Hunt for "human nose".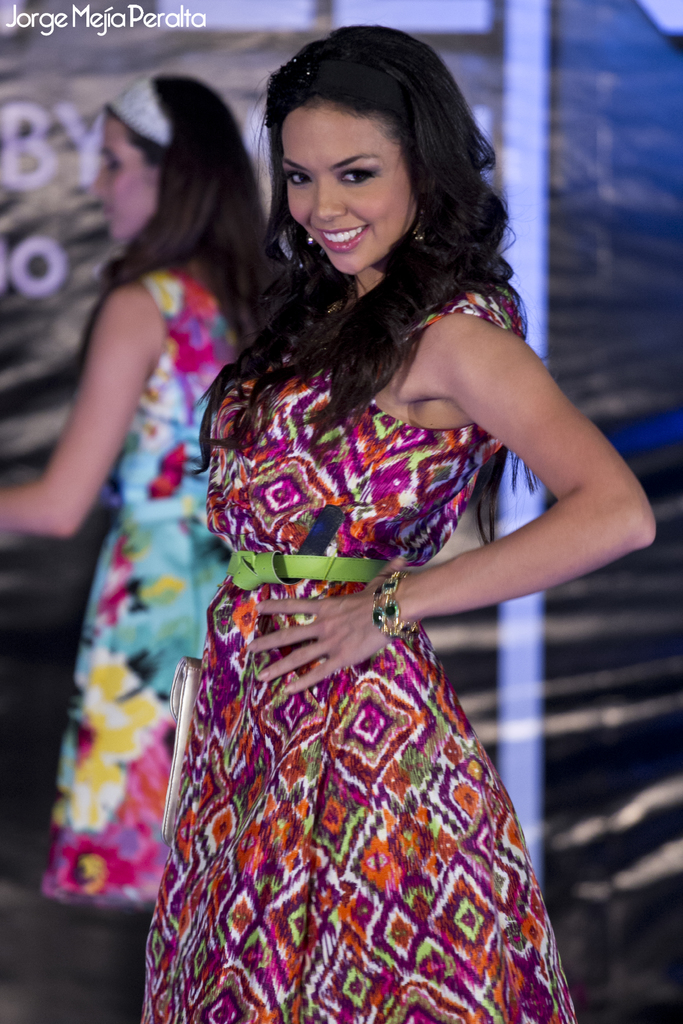
Hunted down at [308,175,356,225].
